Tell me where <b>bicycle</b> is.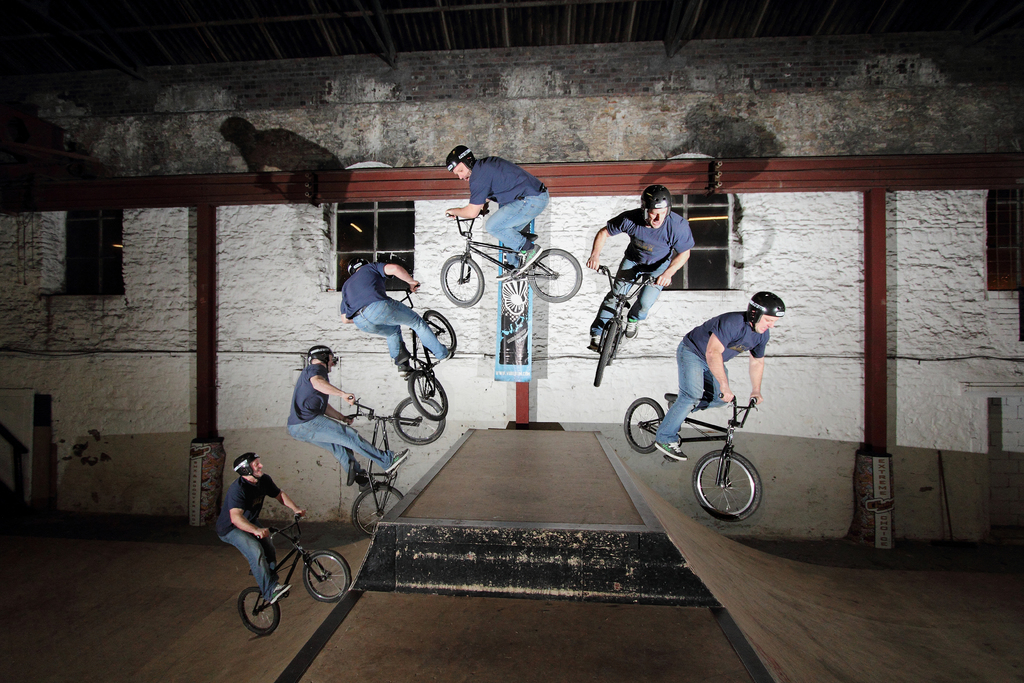
<b>bicycle</b> is at box(400, 286, 454, 423).
